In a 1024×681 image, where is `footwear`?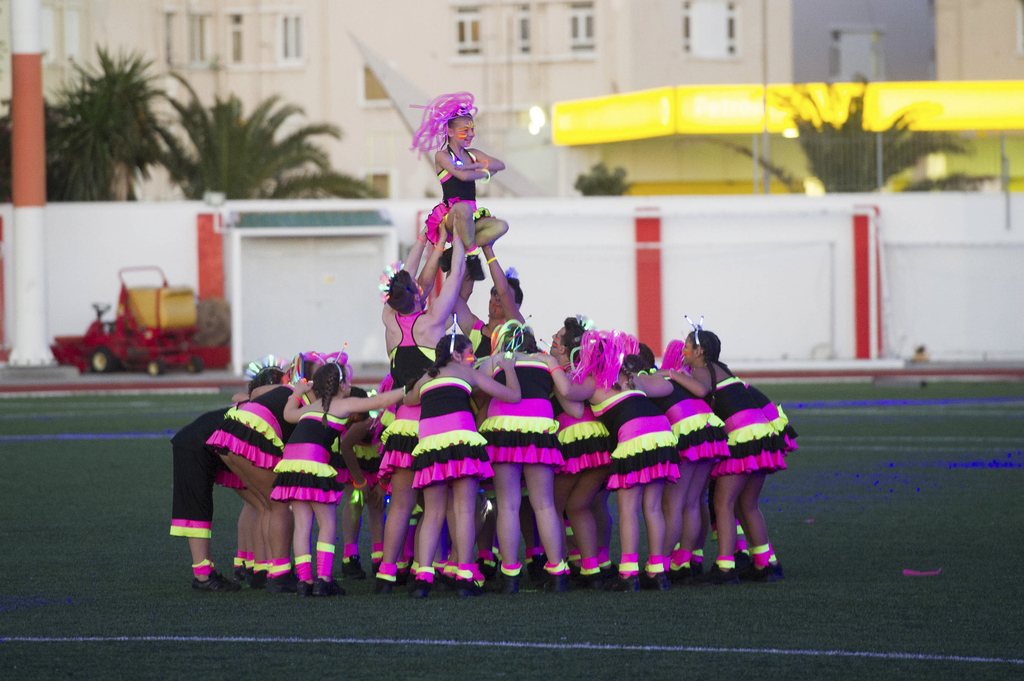
left=196, top=572, right=238, bottom=593.
